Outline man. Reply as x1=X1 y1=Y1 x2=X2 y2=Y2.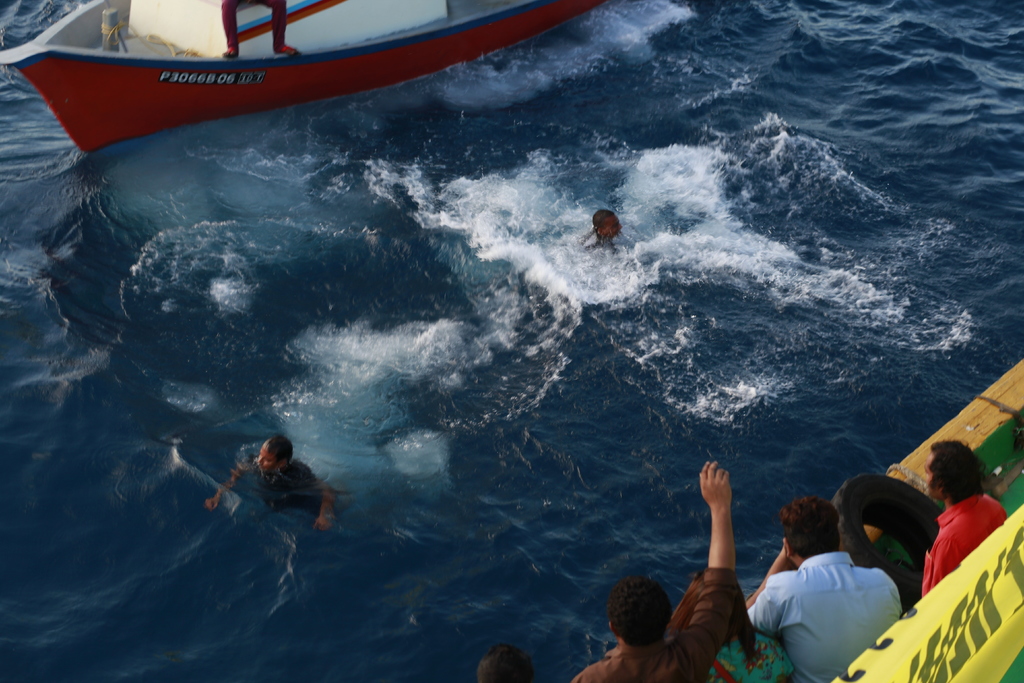
x1=566 y1=458 x2=737 y2=682.
